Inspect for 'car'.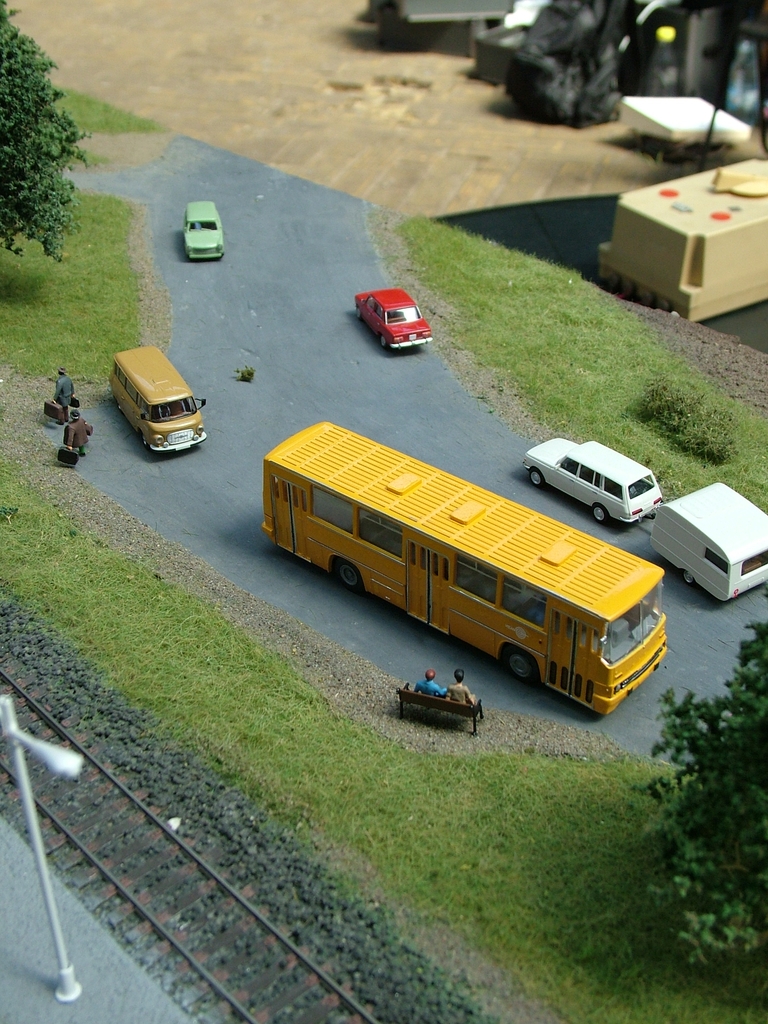
Inspection: [184, 199, 223, 264].
